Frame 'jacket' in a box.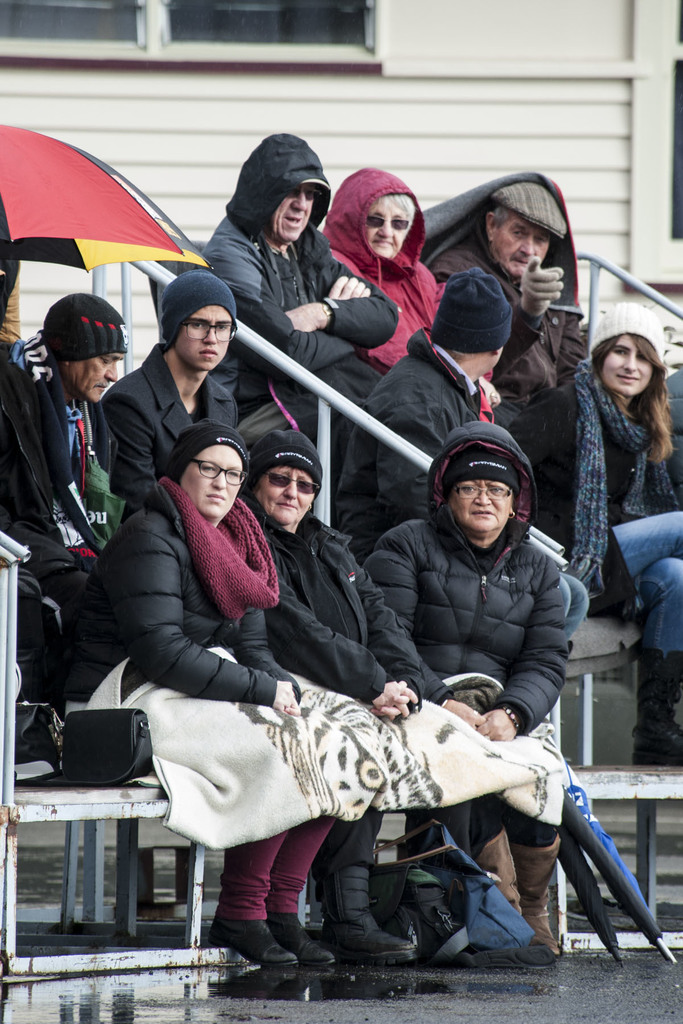
box(530, 369, 679, 608).
